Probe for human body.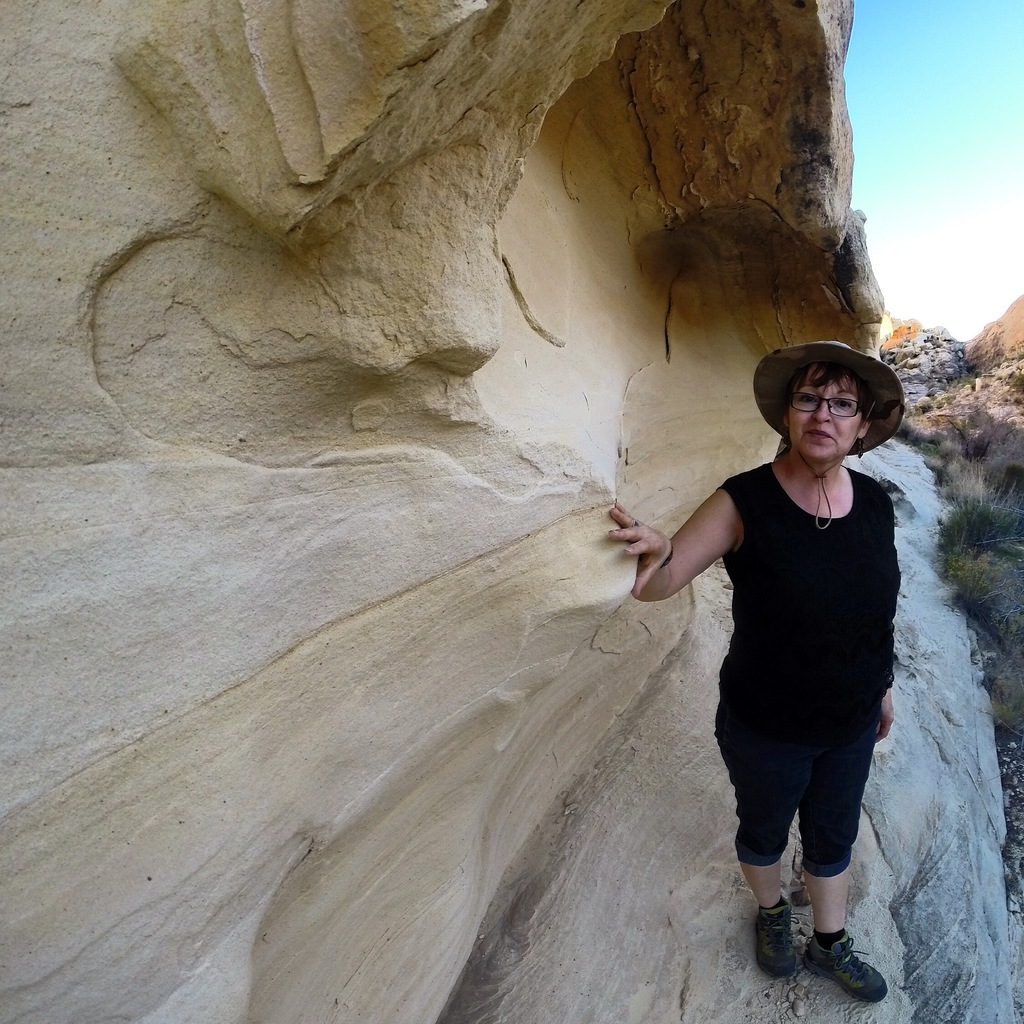
Probe result: [659,358,903,1005].
